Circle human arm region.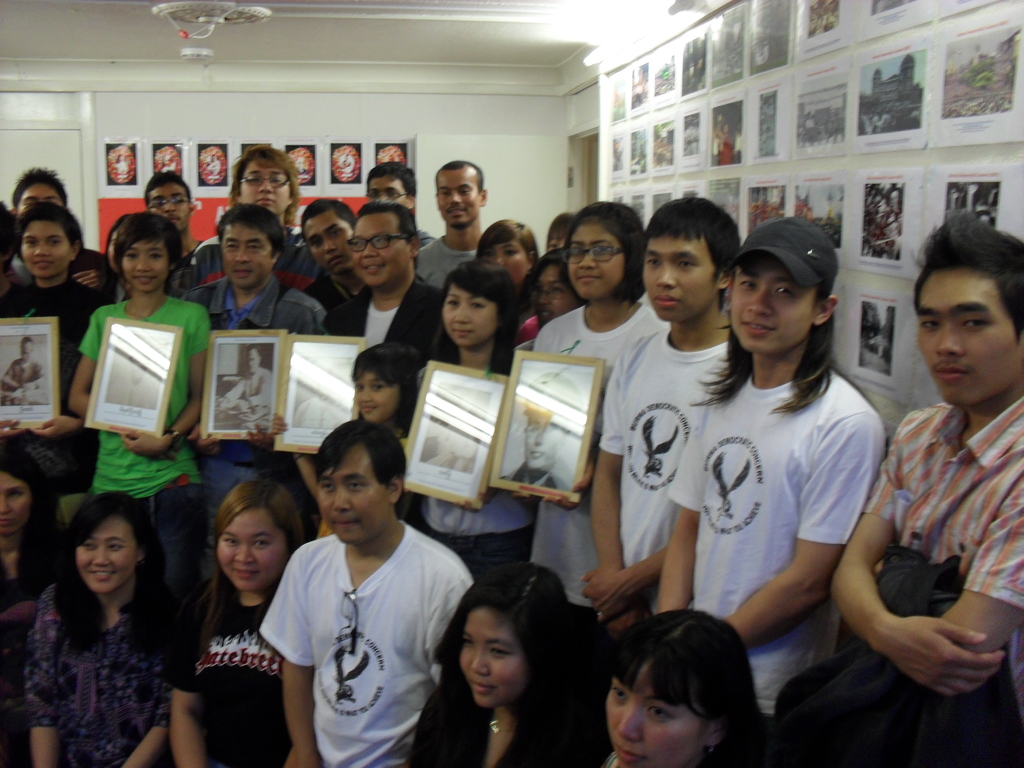
Region: 588,342,627,634.
